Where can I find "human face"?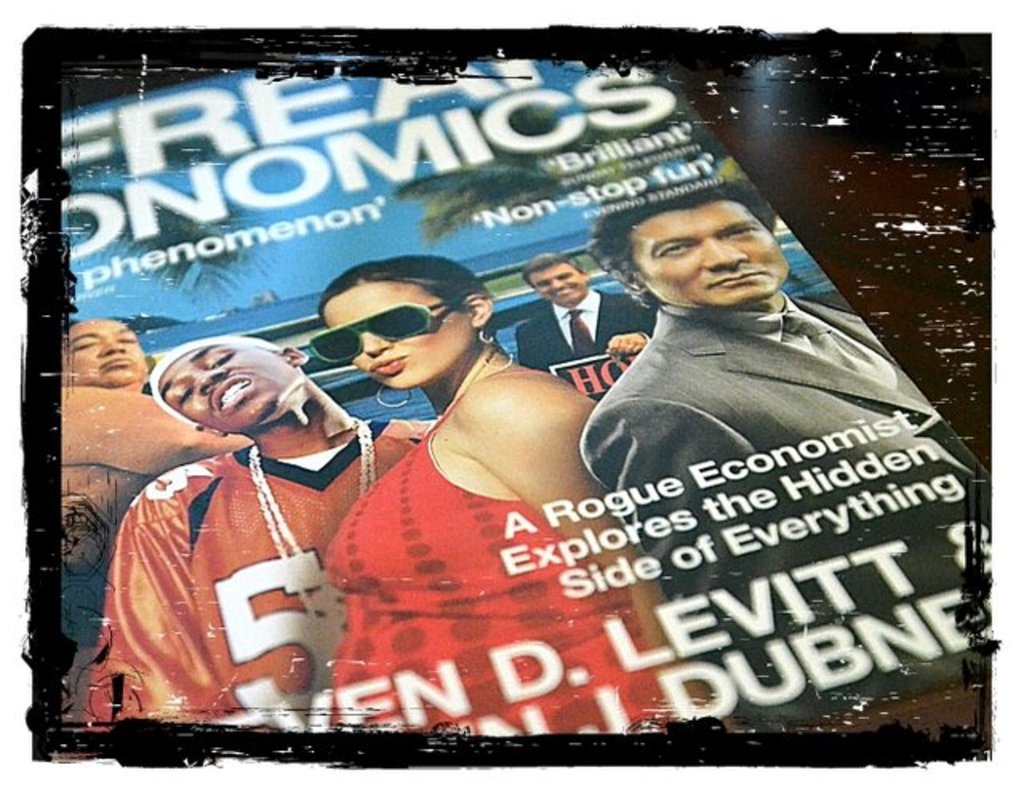
You can find it at [317,283,472,389].
